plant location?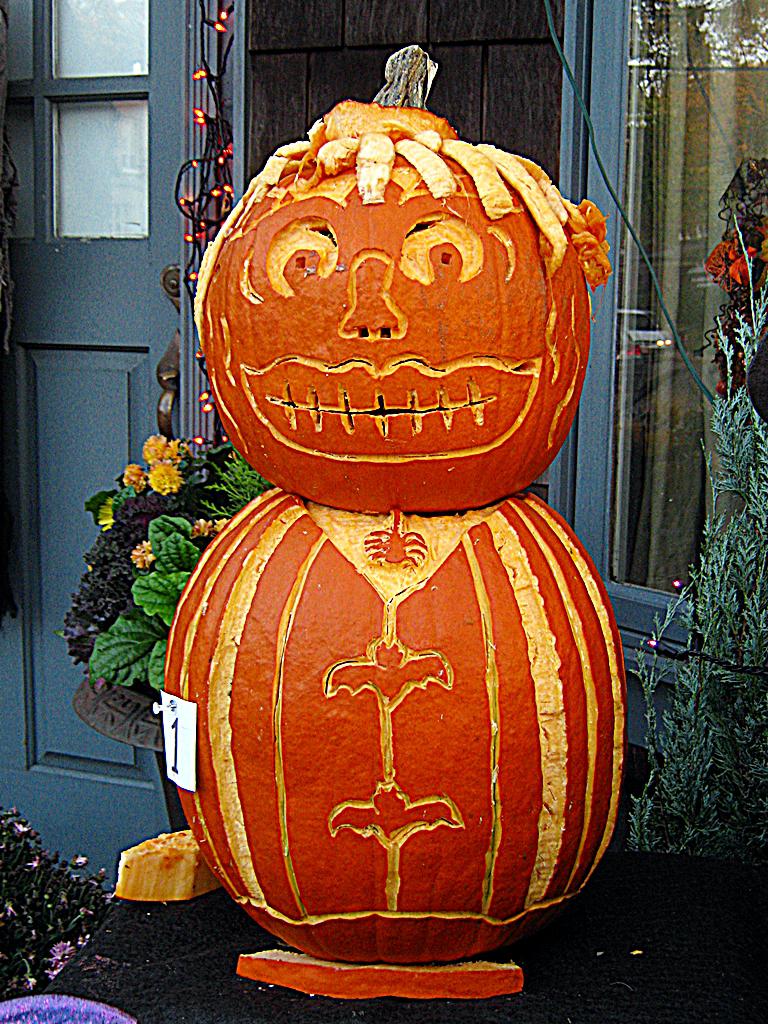
<region>56, 411, 274, 737</region>
